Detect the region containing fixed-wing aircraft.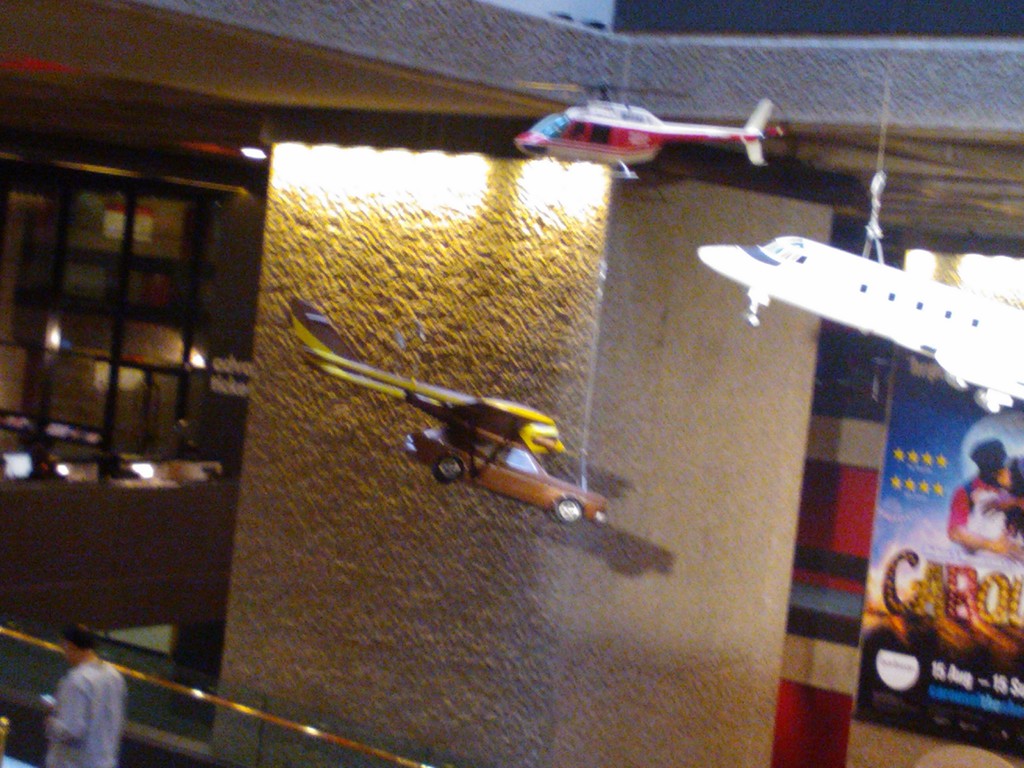
(left=695, top=160, right=1023, bottom=415).
